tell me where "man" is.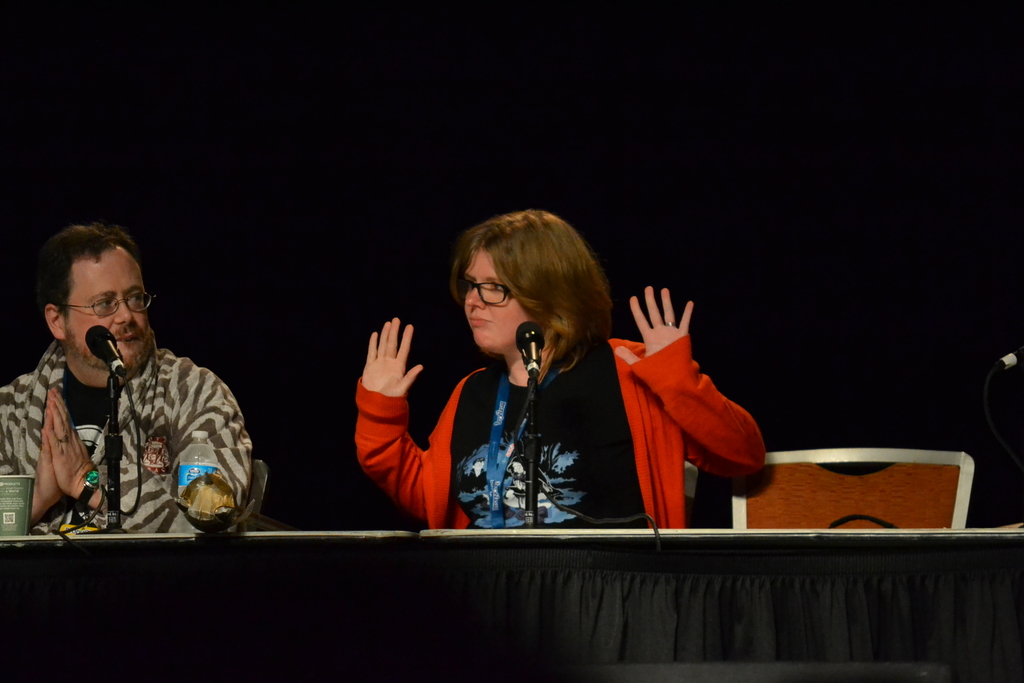
"man" is at BBox(4, 242, 266, 550).
